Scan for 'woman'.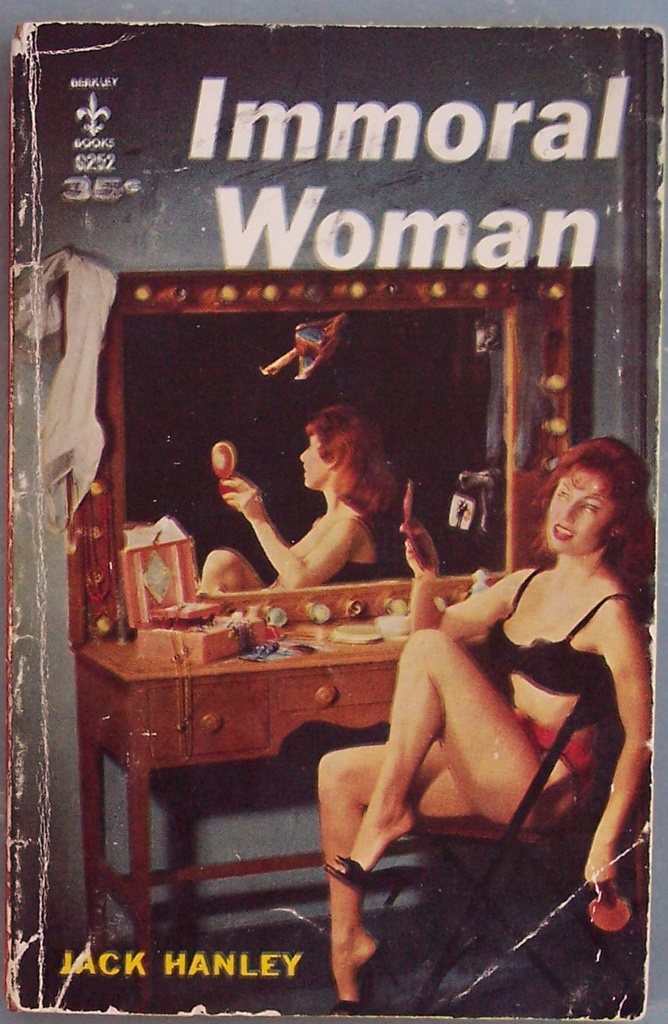
Scan result: 336 444 632 973.
